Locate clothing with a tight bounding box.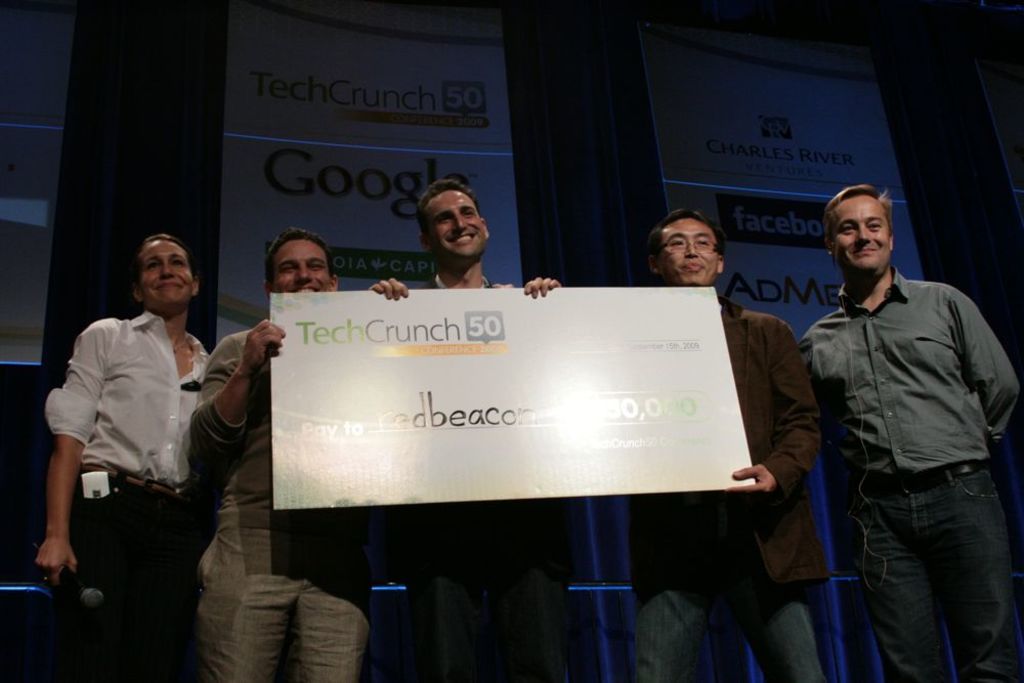
{"left": 801, "top": 191, "right": 1010, "bottom": 664}.
